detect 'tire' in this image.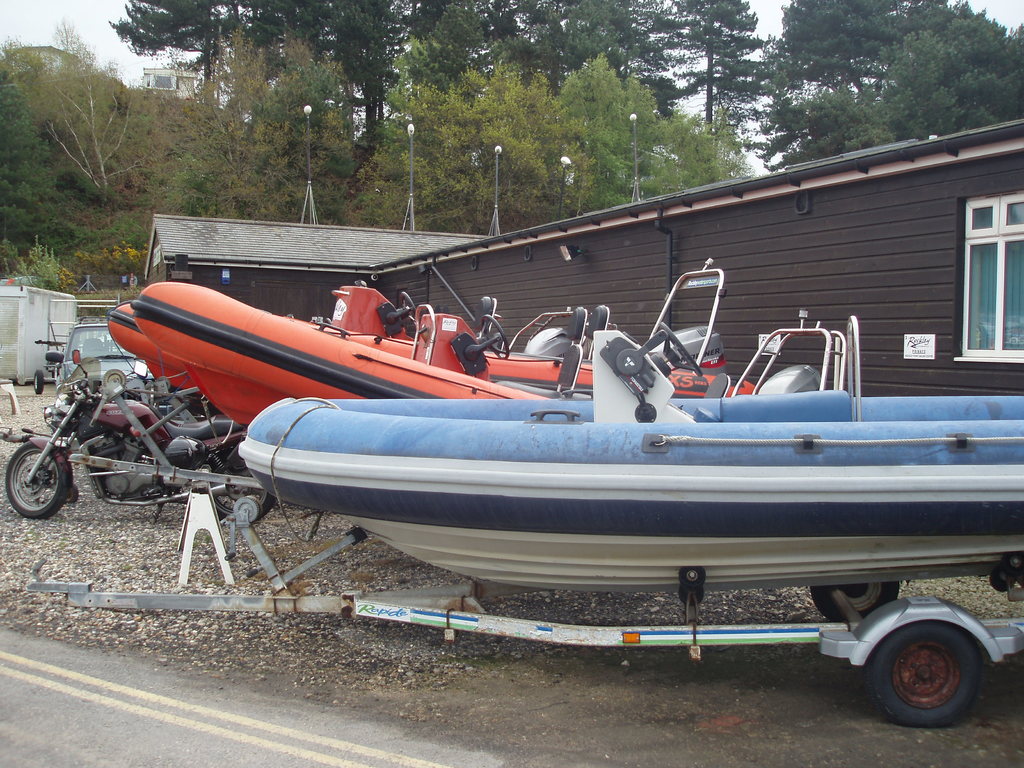
Detection: box=[104, 367, 125, 385].
